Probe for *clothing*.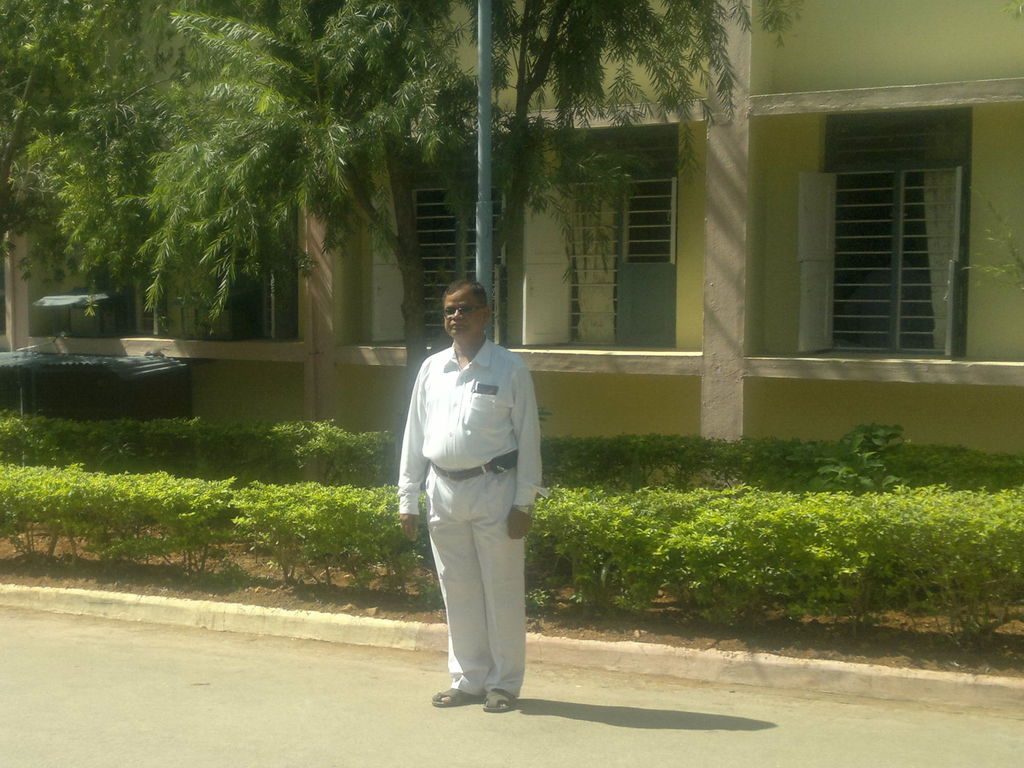
Probe result: <region>396, 302, 548, 692</region>.
